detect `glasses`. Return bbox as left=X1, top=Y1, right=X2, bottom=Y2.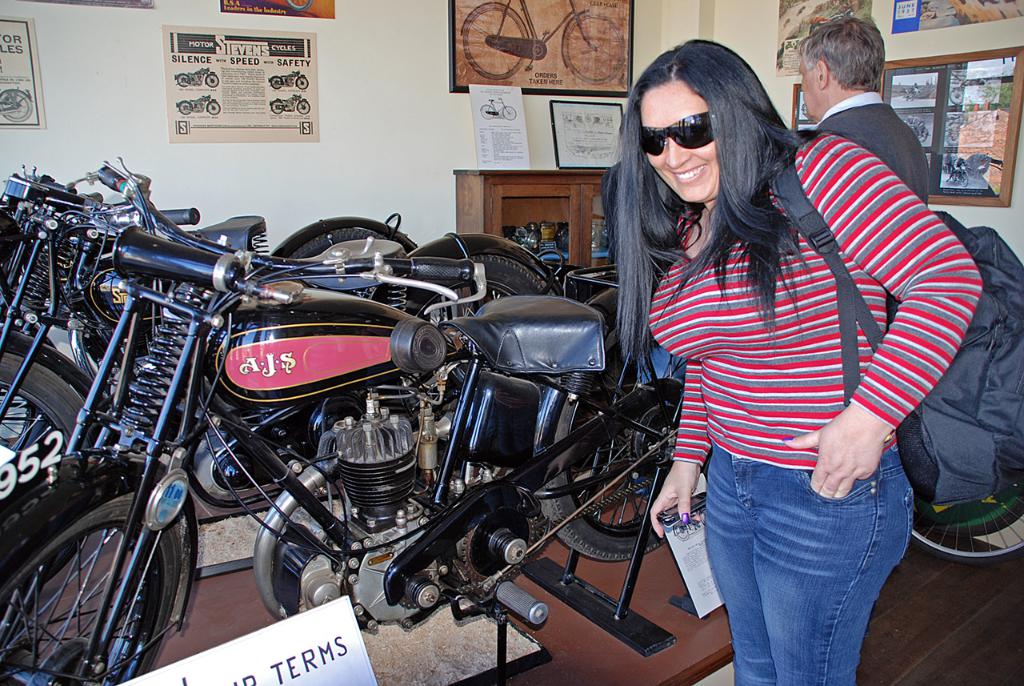
left=798, top=66, right=831, bottom=78.
